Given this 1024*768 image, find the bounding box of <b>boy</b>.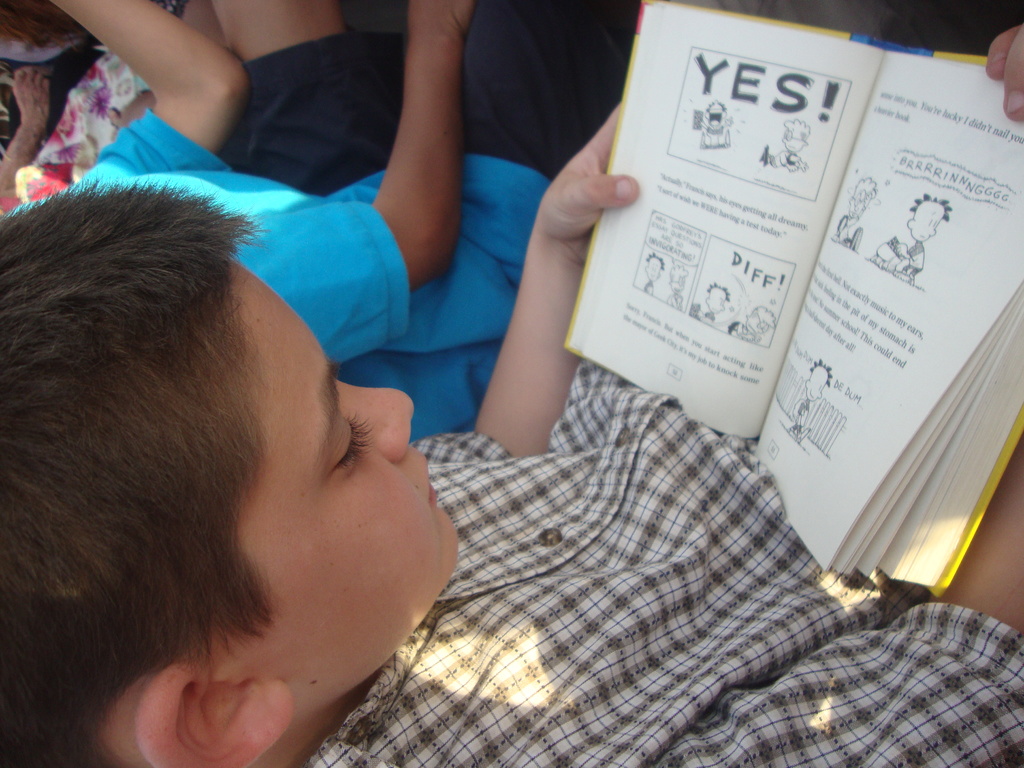
box(0, 18, 1023, 767).
